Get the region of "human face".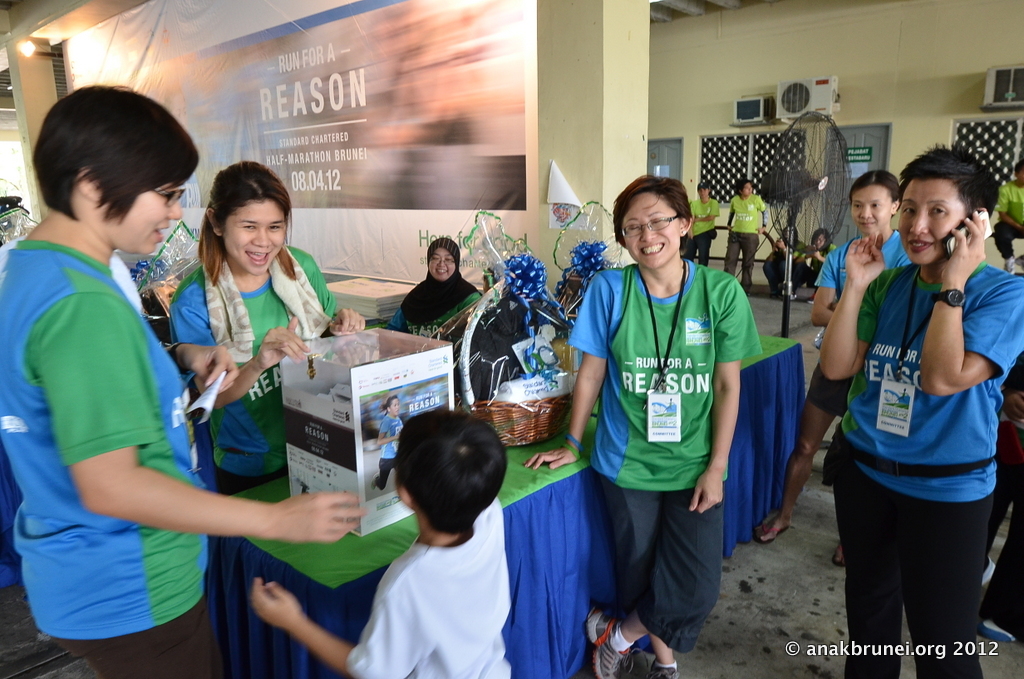
{"left": 740, "top": 181, "right": 751, "bottom": 200}.
